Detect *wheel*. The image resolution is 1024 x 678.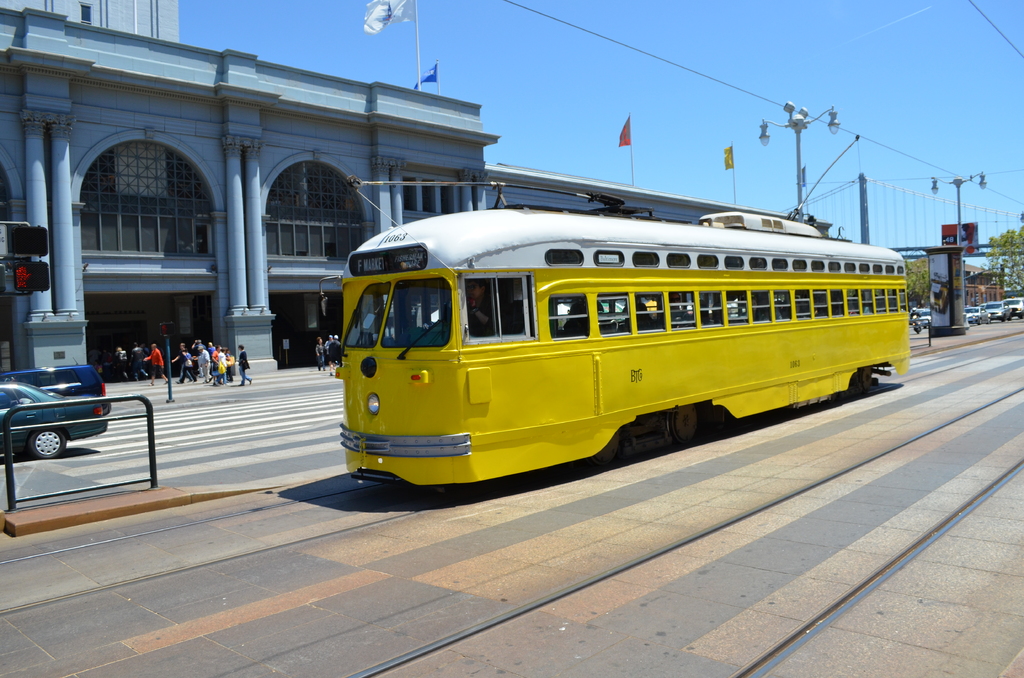
593/434/624/466.
